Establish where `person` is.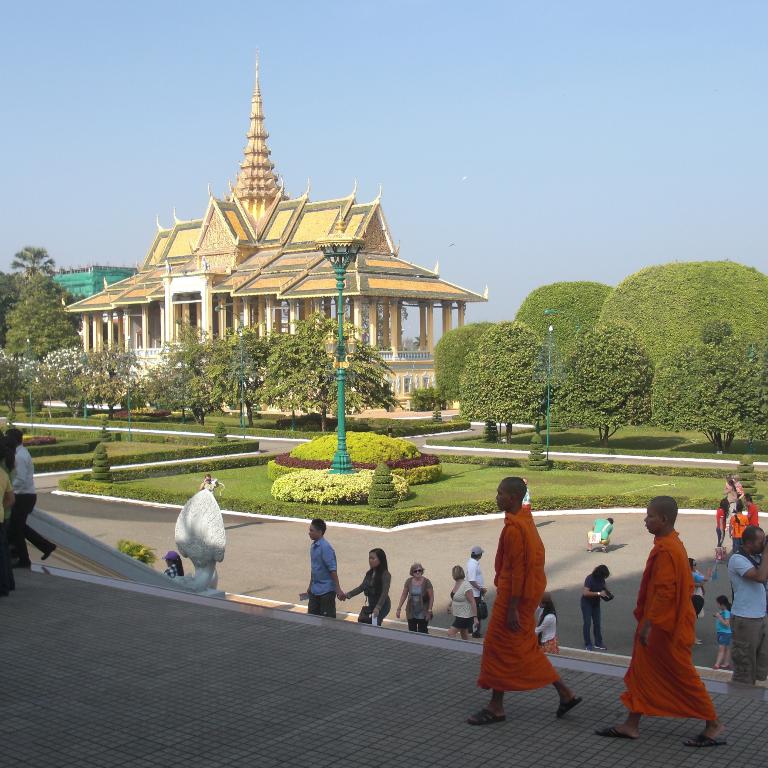
Established at x1=343, y1=550, x2=402, y2=633.
